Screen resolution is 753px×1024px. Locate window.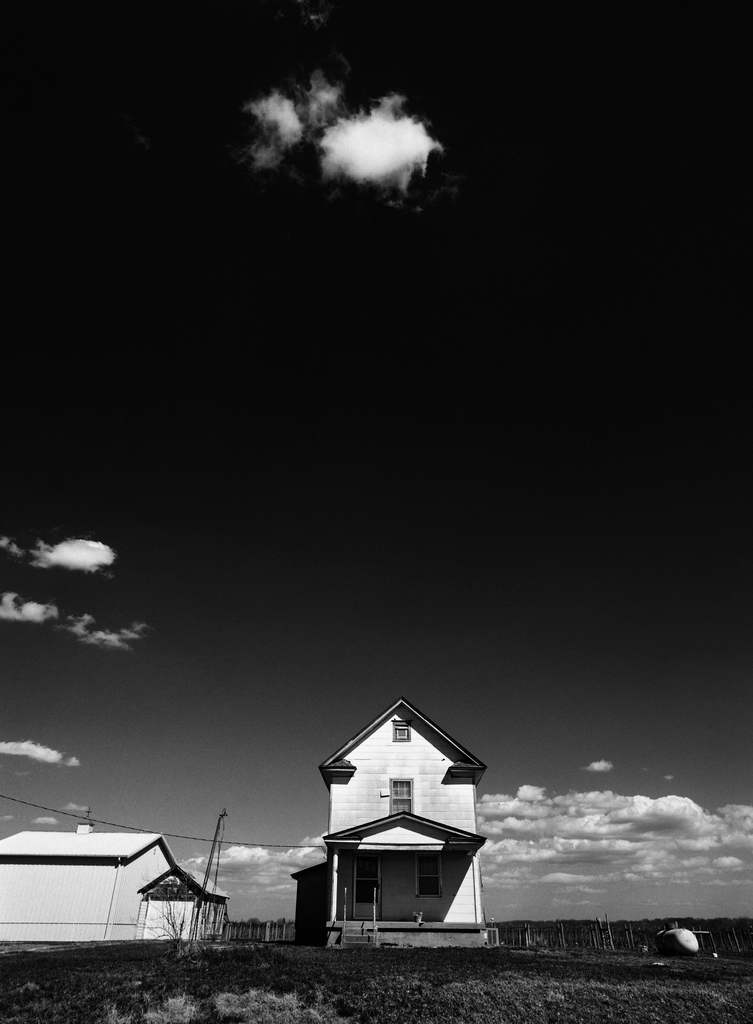
bbox=[417, 856, 441, 900].
